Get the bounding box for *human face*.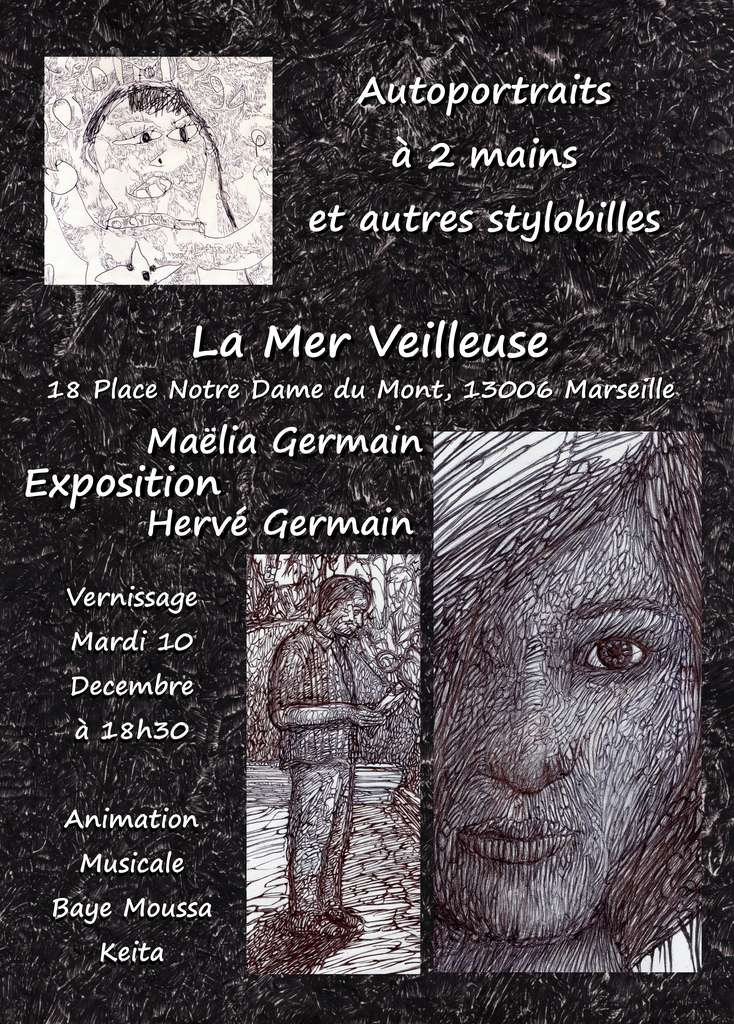
detection(333, 594, 368, 636).
